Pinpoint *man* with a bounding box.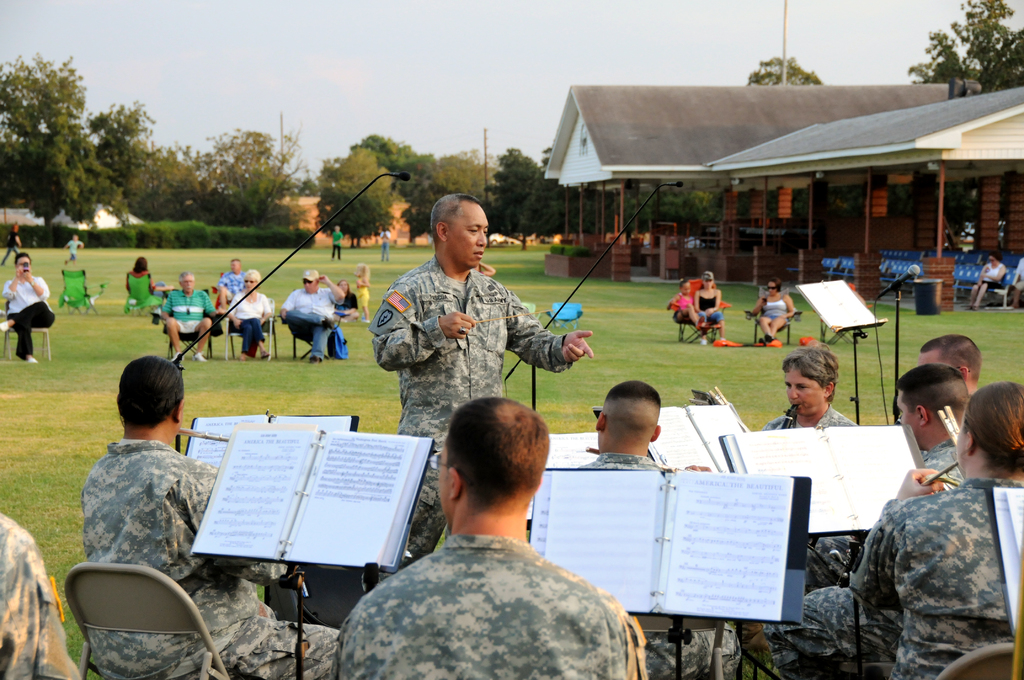
Rect(370, 191, 604, 562).
